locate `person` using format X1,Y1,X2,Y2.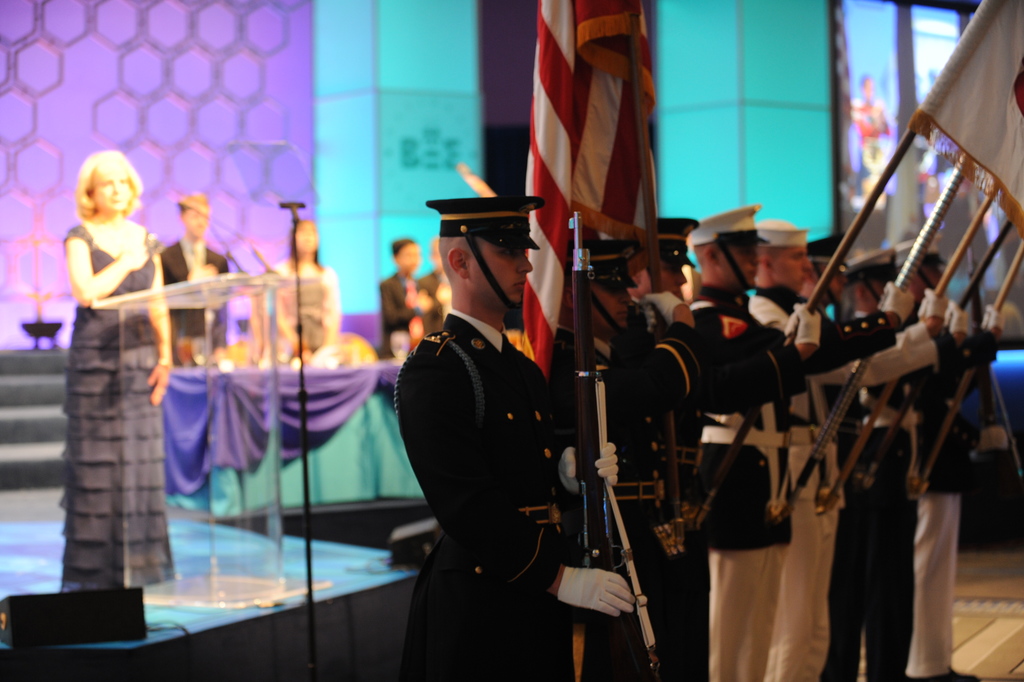
161,192,236,349.
